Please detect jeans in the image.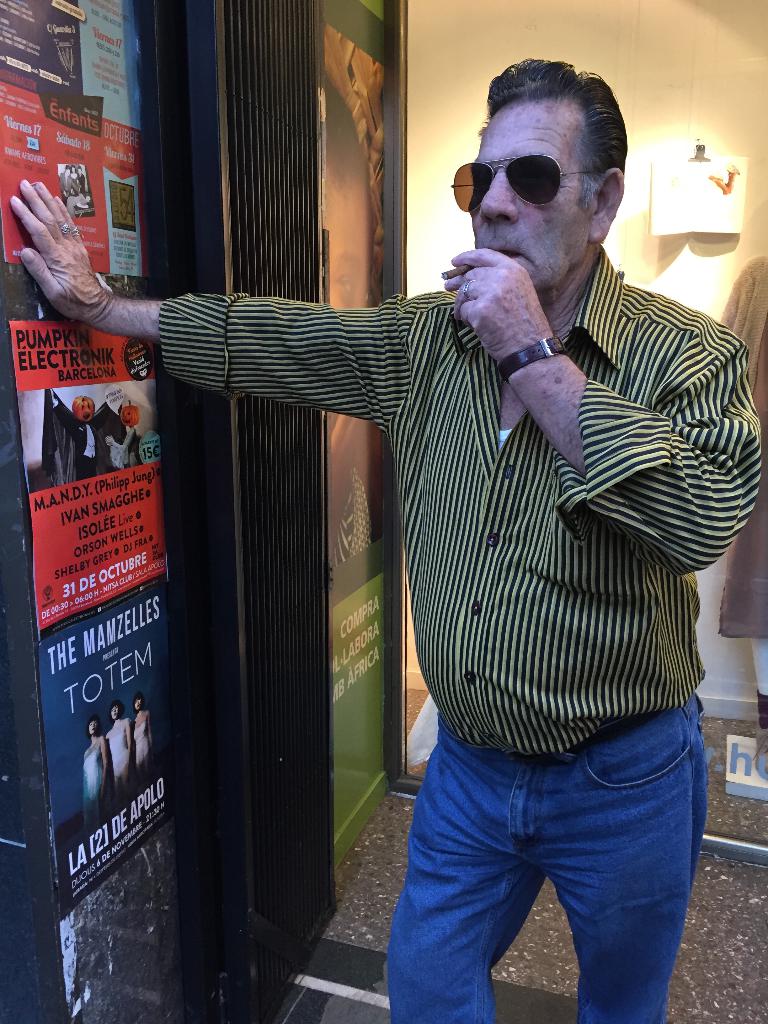
<bbox>388, 709, 718, 1020</bbox>.
